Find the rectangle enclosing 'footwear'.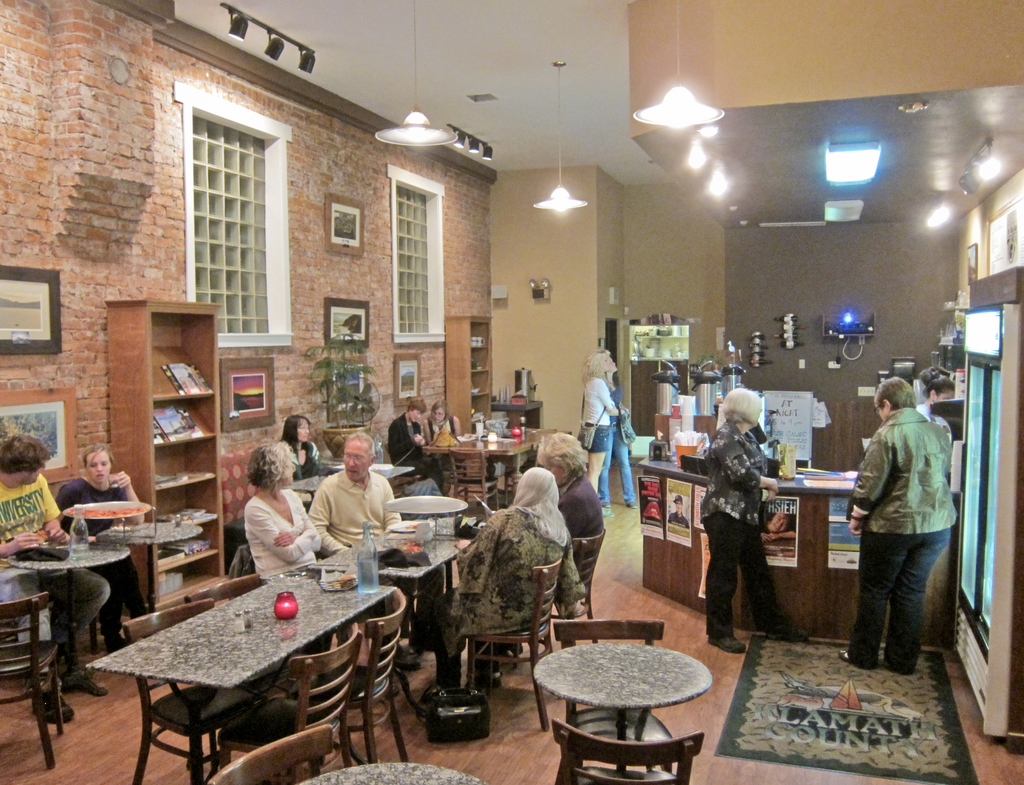
390 652 424 673.
